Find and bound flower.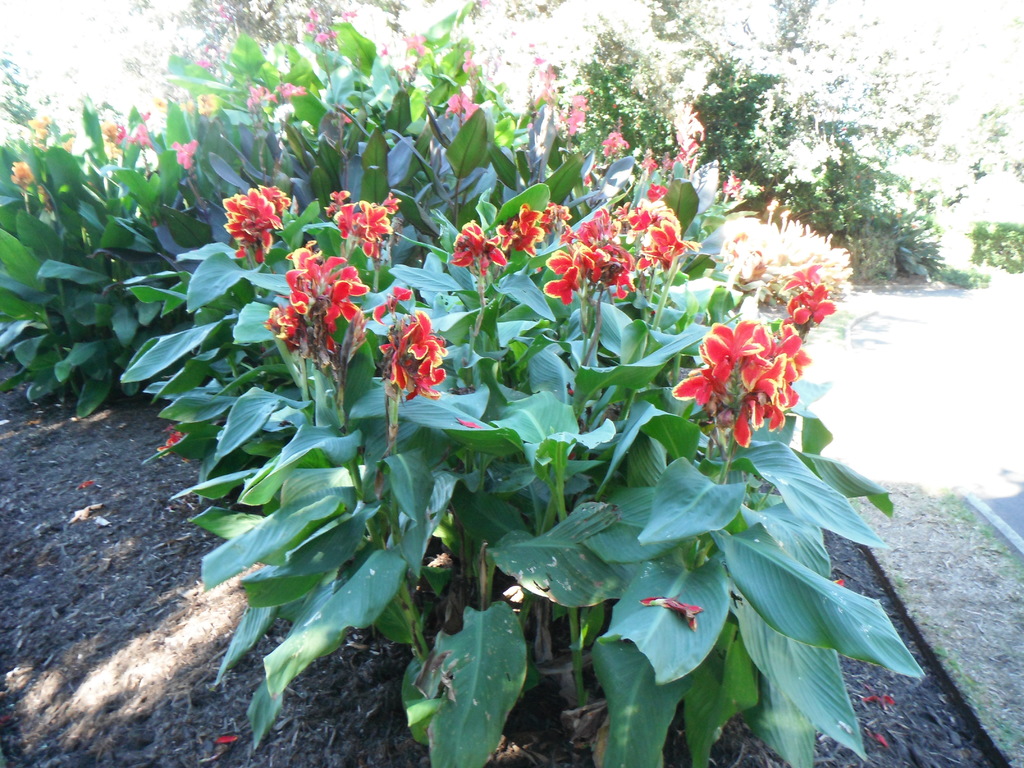
Bound: 449:220:509:273.
